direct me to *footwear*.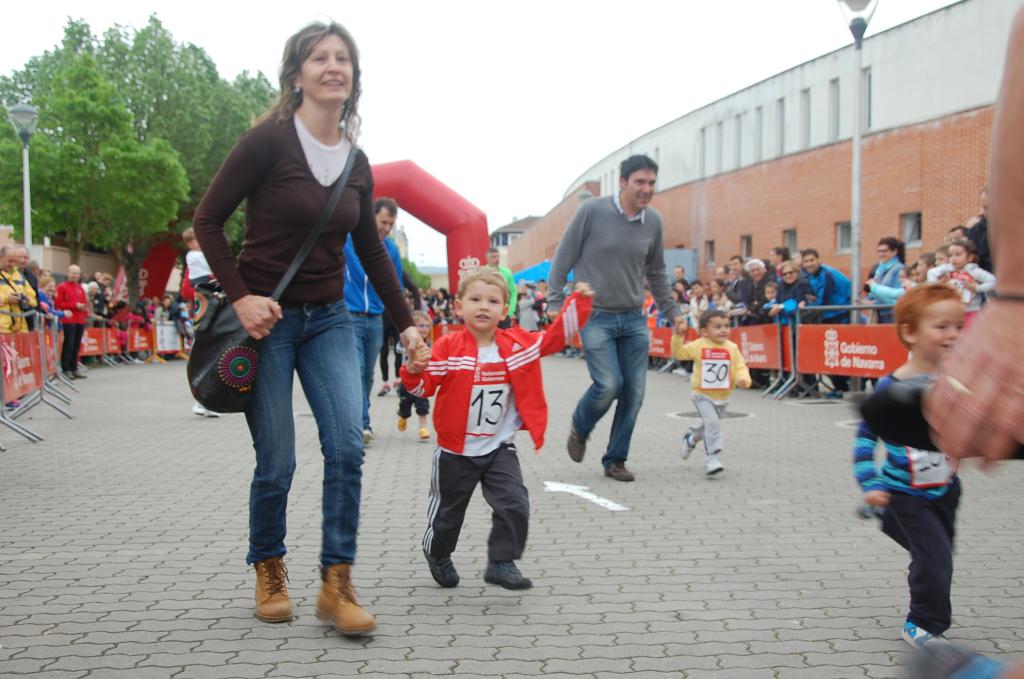
Direction: crop(396, 414, 406, 432).
